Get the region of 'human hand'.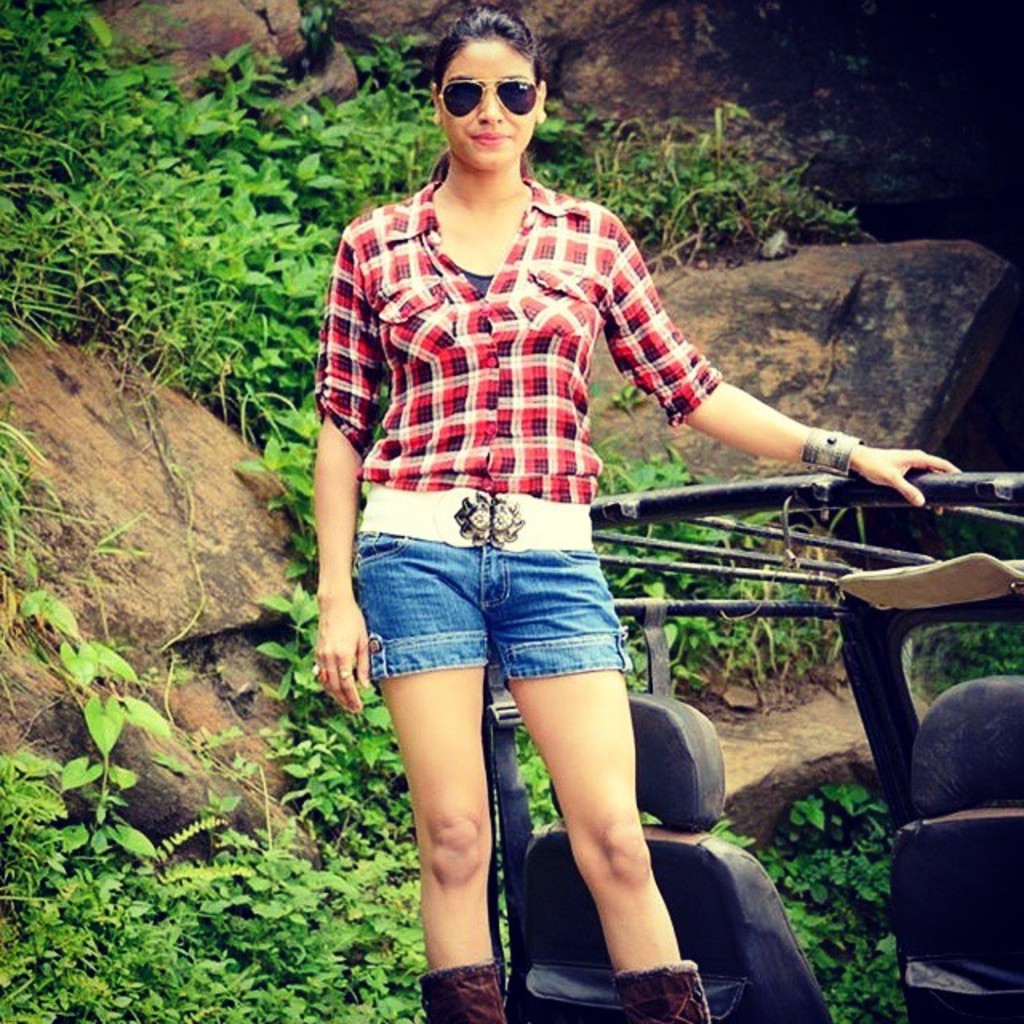
Rect(312, 598, 373, 718).
